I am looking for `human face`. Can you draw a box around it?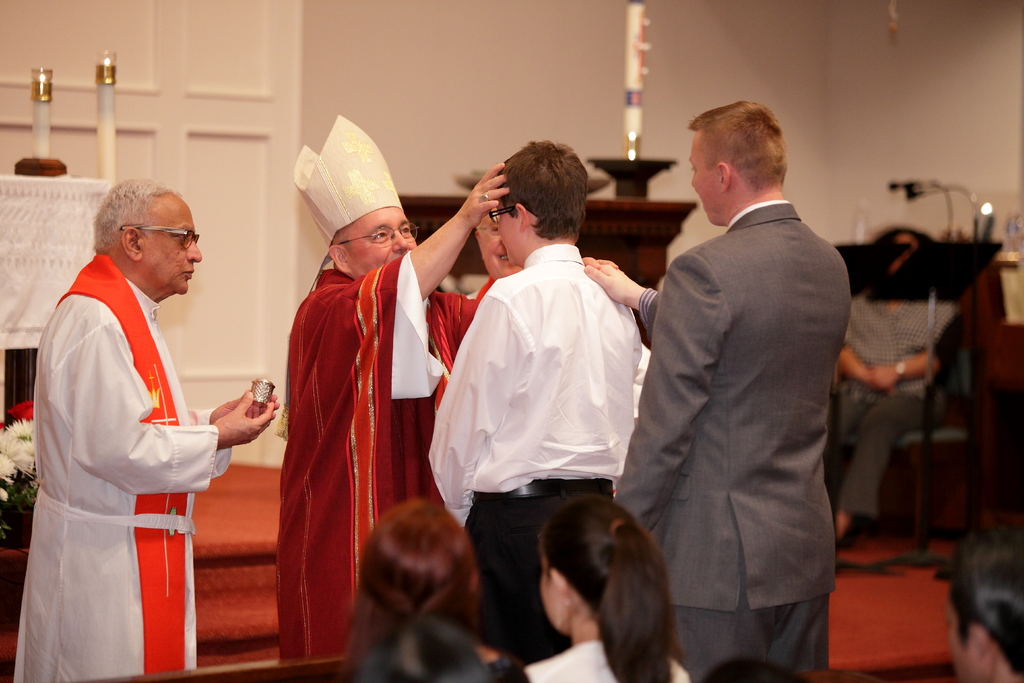
Sure, the bounding box is 339, 206, 419, 278.
